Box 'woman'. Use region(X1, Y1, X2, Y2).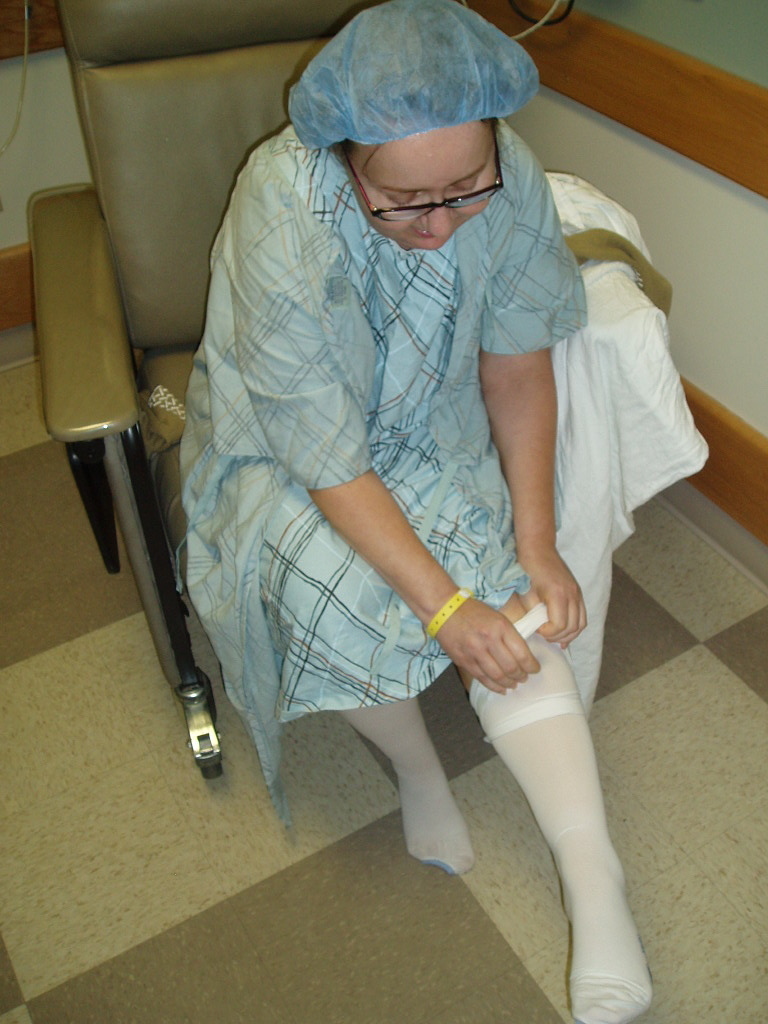
region(162, 0, 652, 939).
